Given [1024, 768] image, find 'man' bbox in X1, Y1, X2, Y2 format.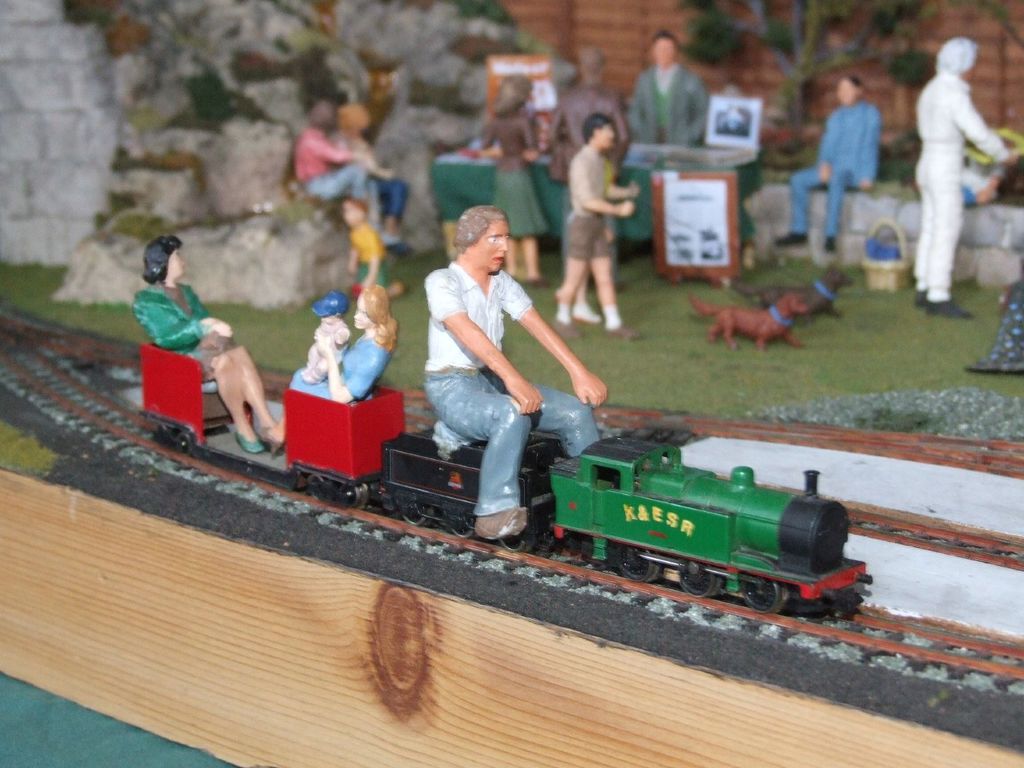
773, 74, 883, 252.
